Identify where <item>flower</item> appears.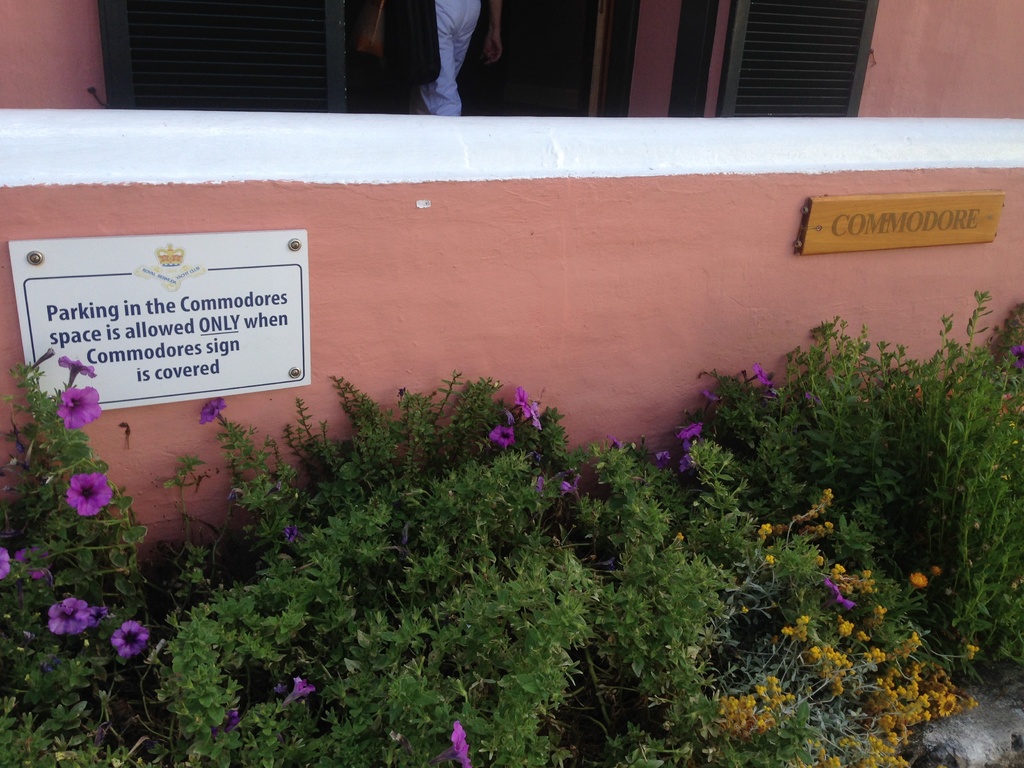
Appears at 12,545,53,581.
